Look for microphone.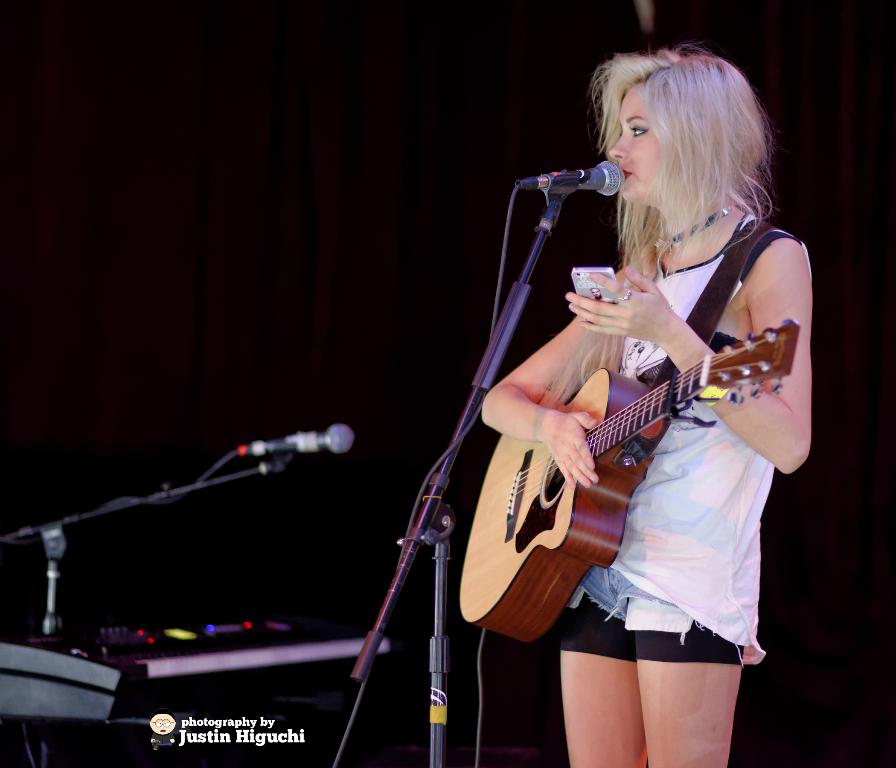
Found: [x1=238, y1=423, x2=354, y2=466].
